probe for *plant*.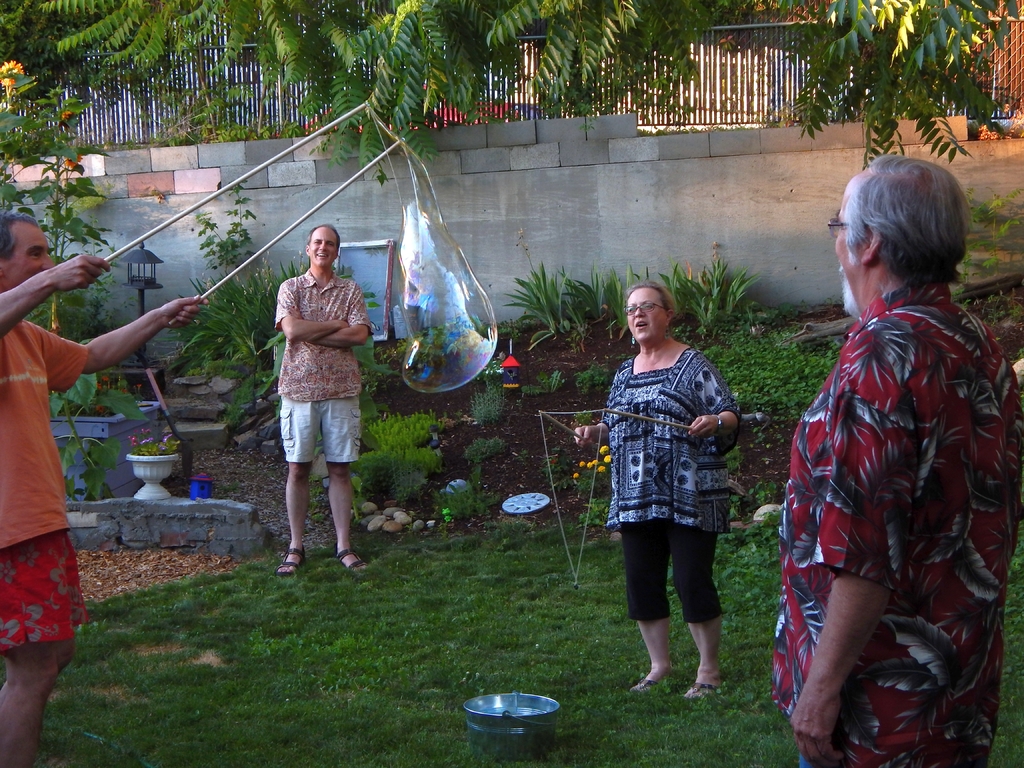
Probe result: {"x1": 954, "y1": 182, "x2": 1023, "y2": 307}.
